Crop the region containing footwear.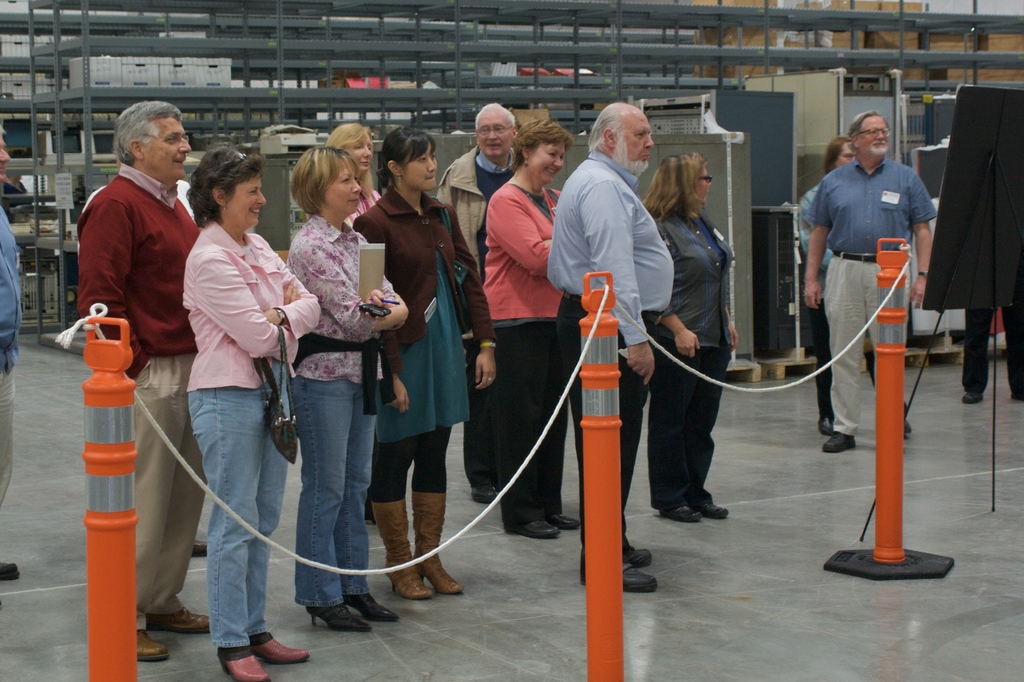
Crop region: 548 508 579 533.
